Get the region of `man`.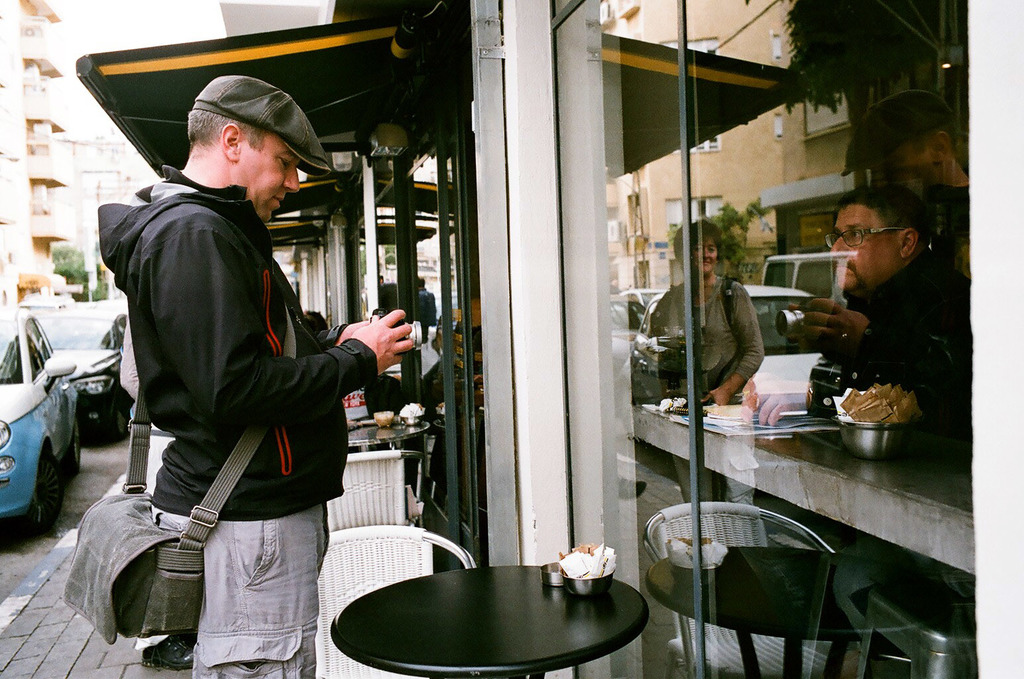
(x1=741, y1=175, x2=971, y2=459).
